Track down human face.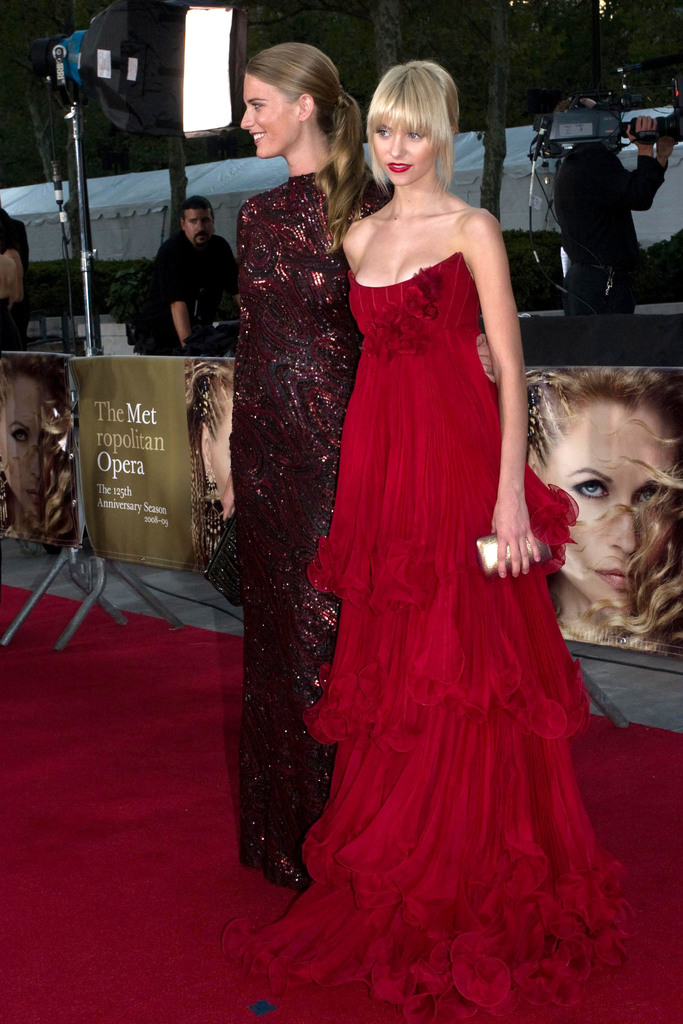
Tracked to 371, 118, 441, 188.
